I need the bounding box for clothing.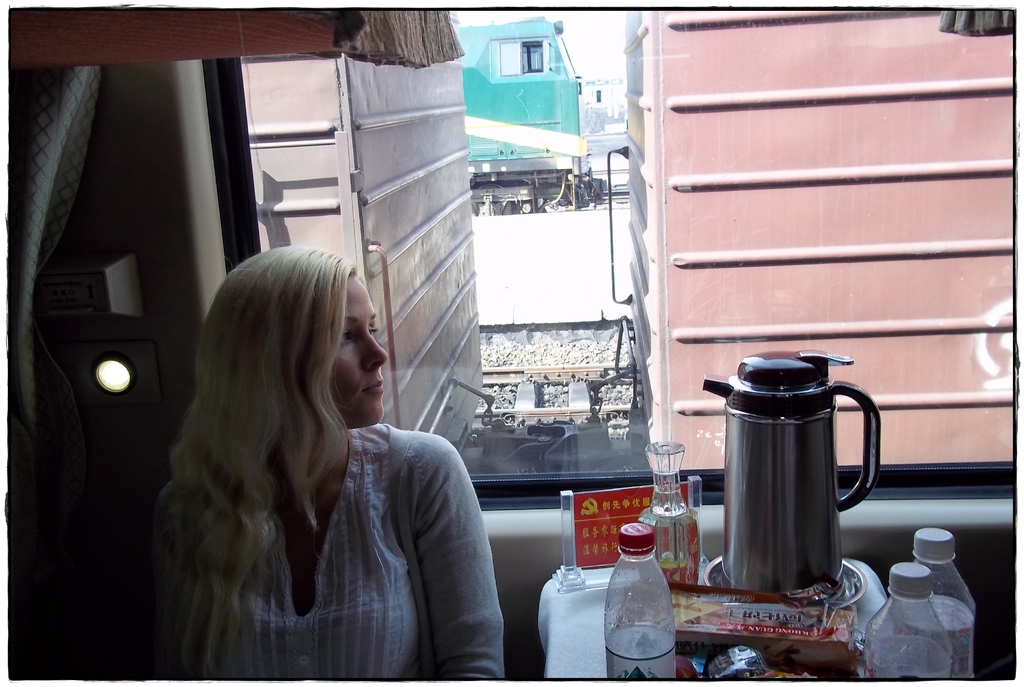
Here it is: <region>156, 422, 499, 686</region>.
